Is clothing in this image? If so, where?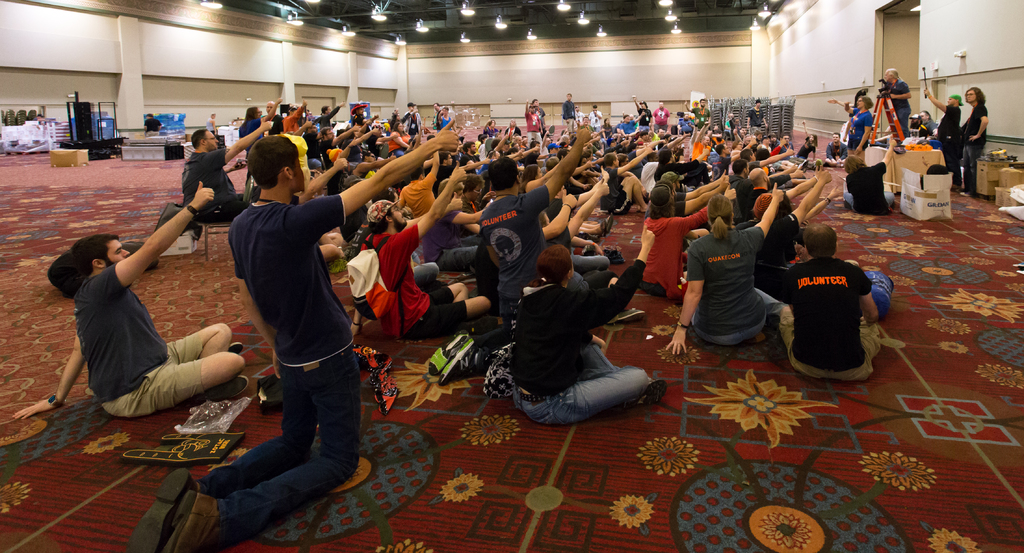
Yes, at box(143, 116, 161, 143).
